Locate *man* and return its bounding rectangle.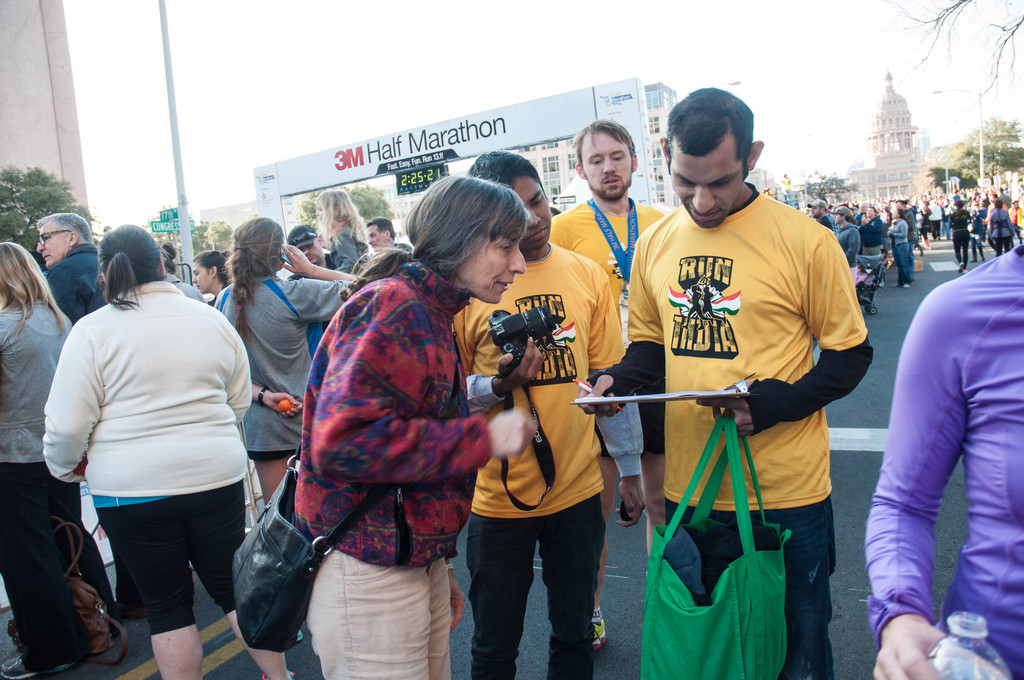
[left=550, top=118, right=665, bottom=343].
